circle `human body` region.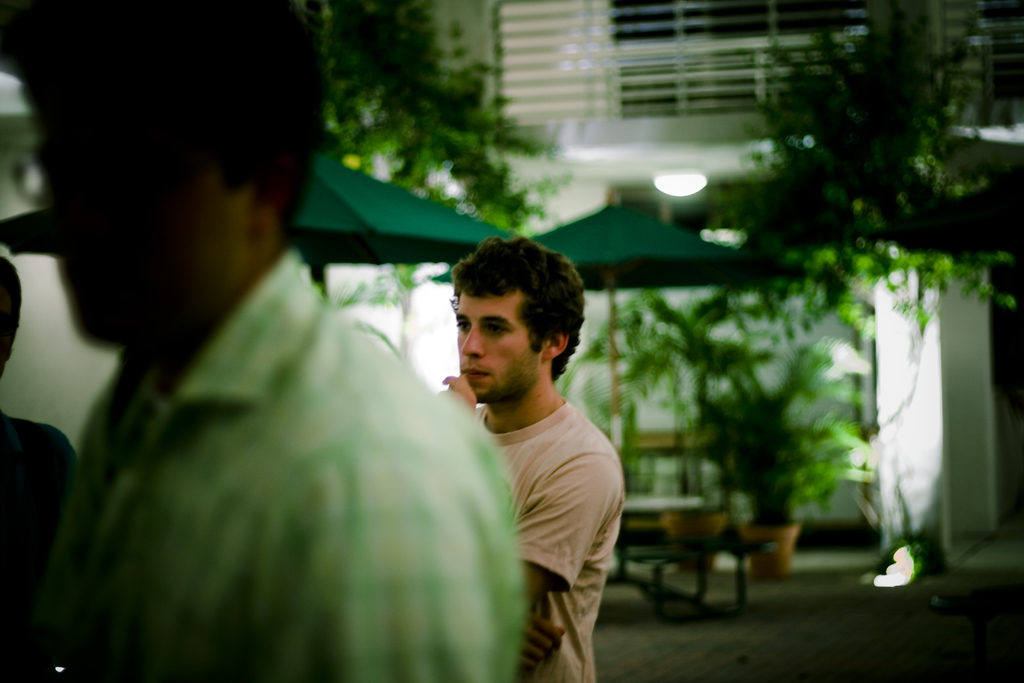
Region: rect(0, 0, 547, 682).
